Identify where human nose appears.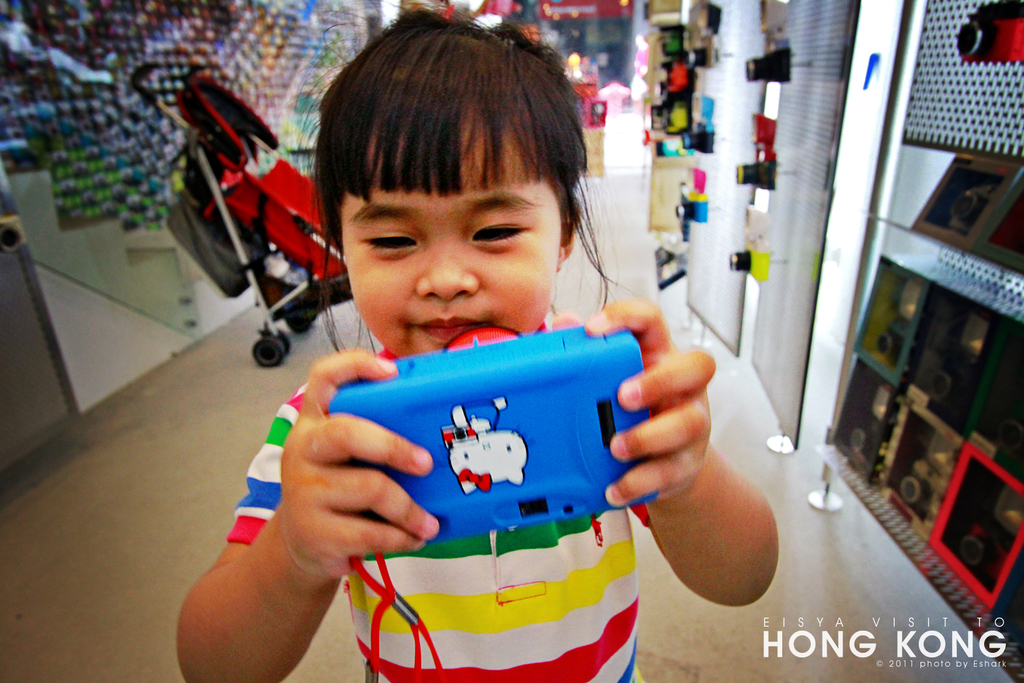
Appears at x1=415 y1=235 x2=480 y2=299.
